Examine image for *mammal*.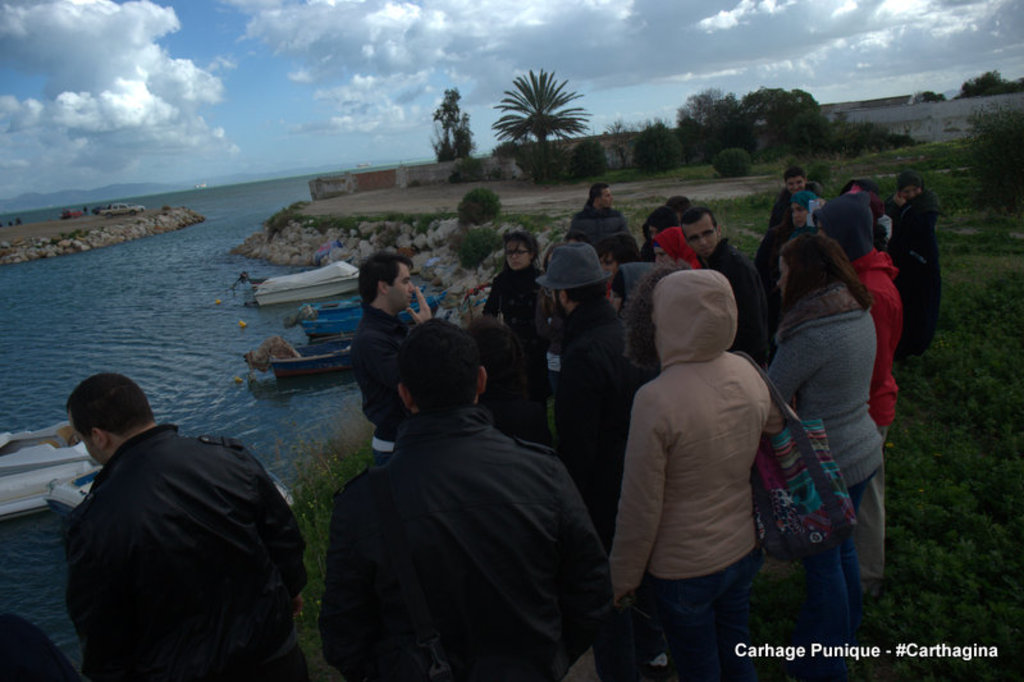
Examination result: (x1=785, y1=188, x2=827, y2=238).
